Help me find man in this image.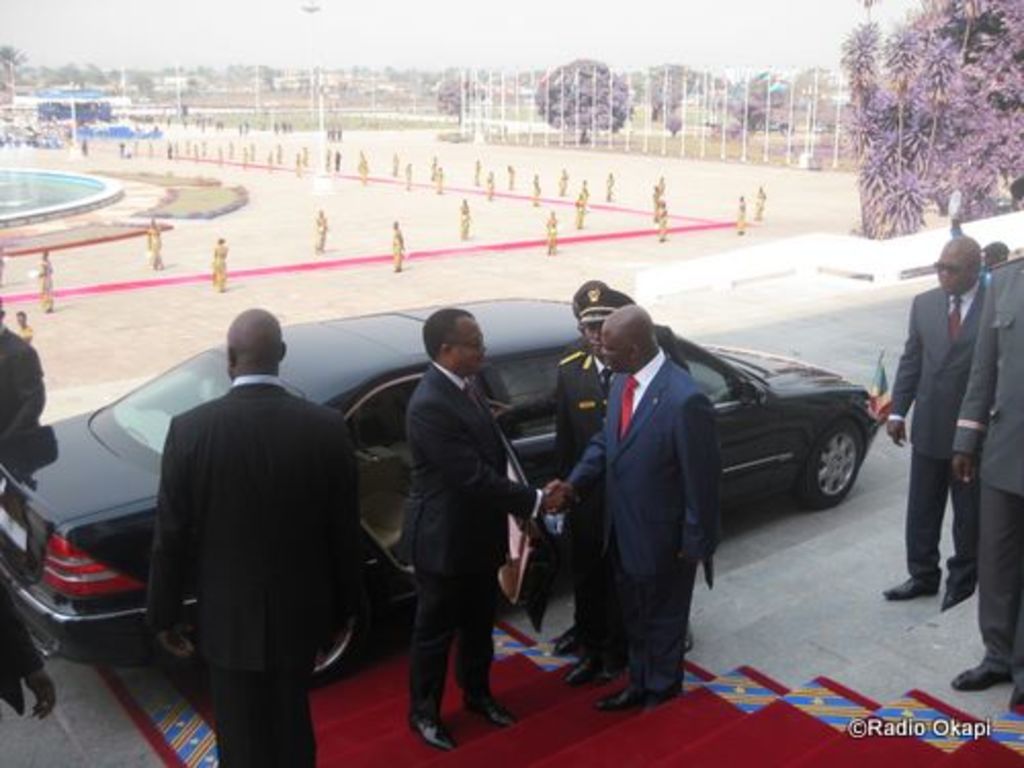
Found it: <region>946, 178, 1022, 713</region>.
